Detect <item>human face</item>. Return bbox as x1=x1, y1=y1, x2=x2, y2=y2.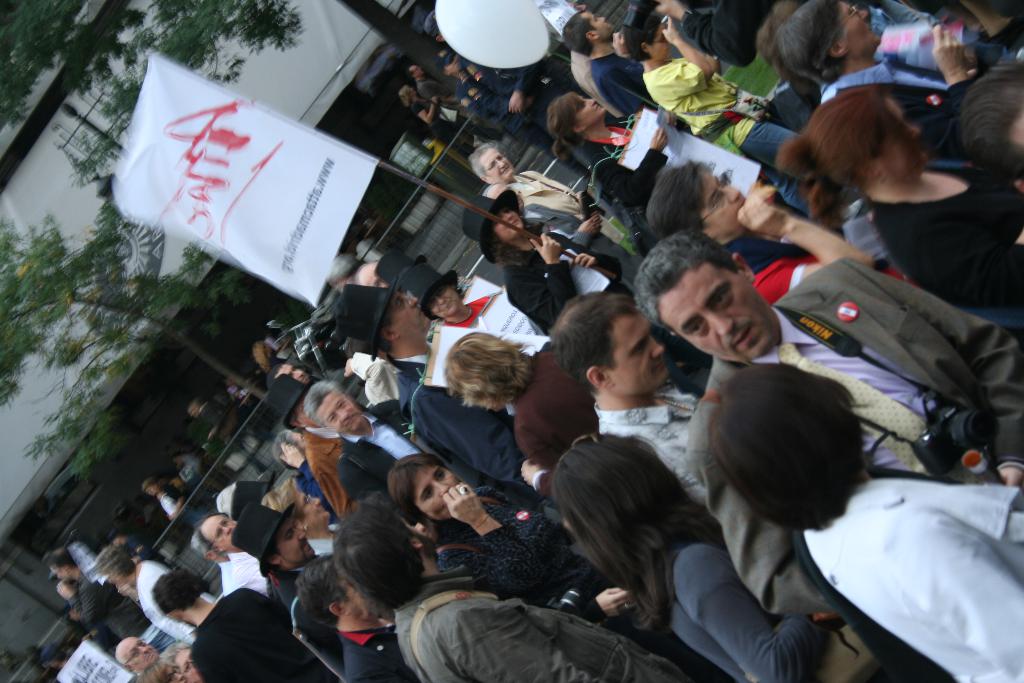
x1=834, y1=0, x2=884, y2=55.
